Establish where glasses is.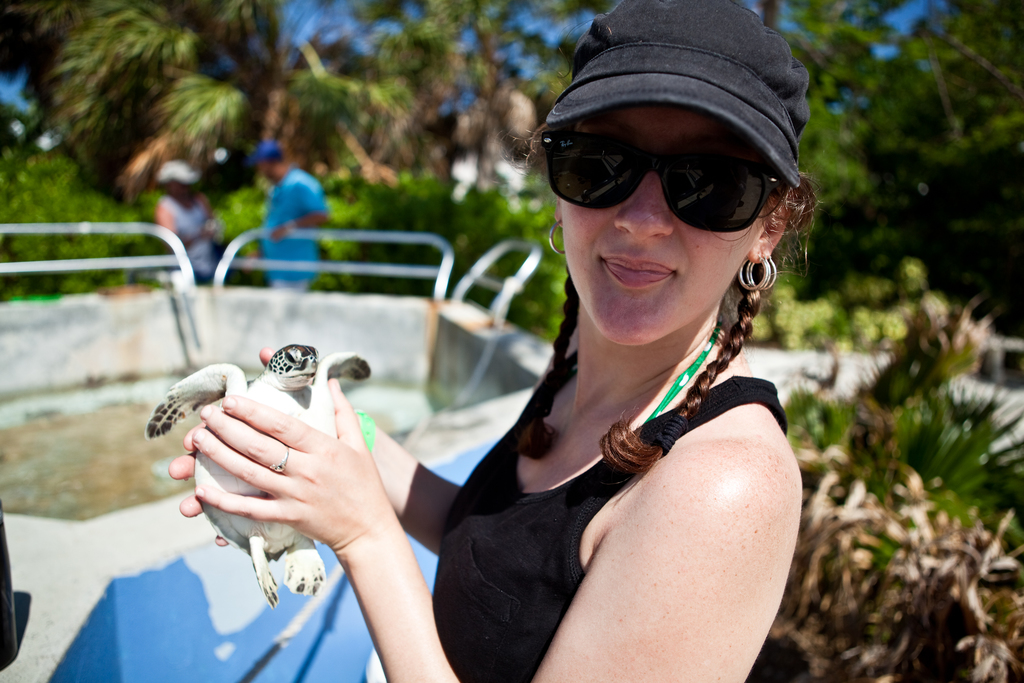
Established at (x1=535, y1=129, x2=816, y2=235).
